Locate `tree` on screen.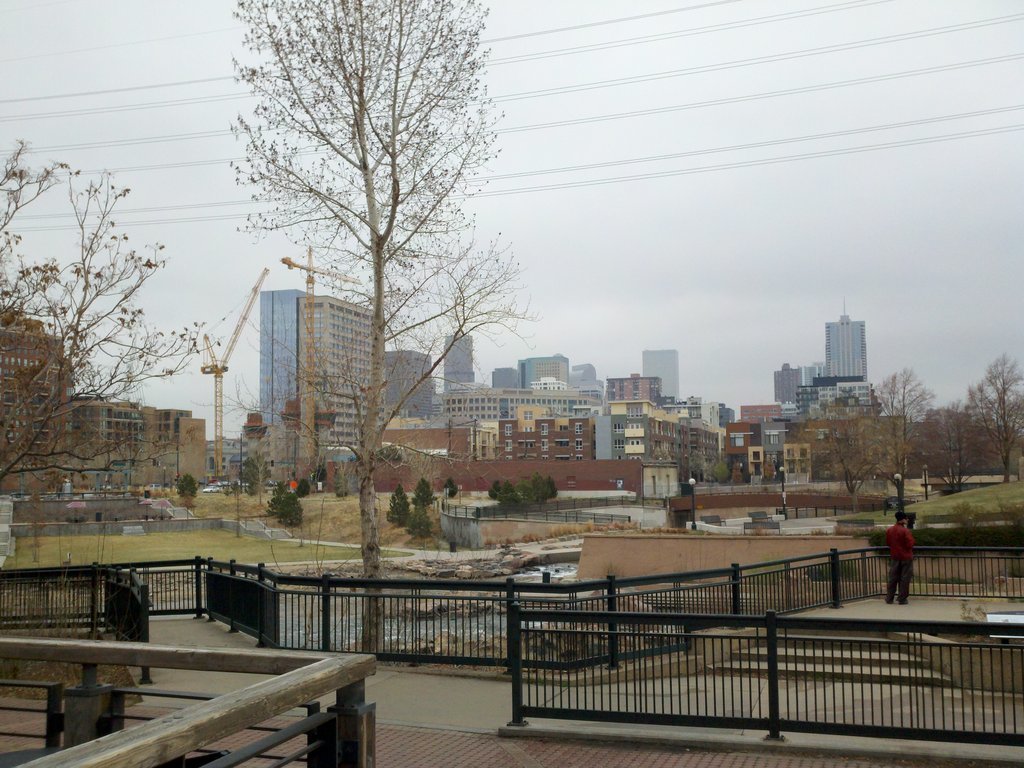
On screen at 265/484/306/532.
